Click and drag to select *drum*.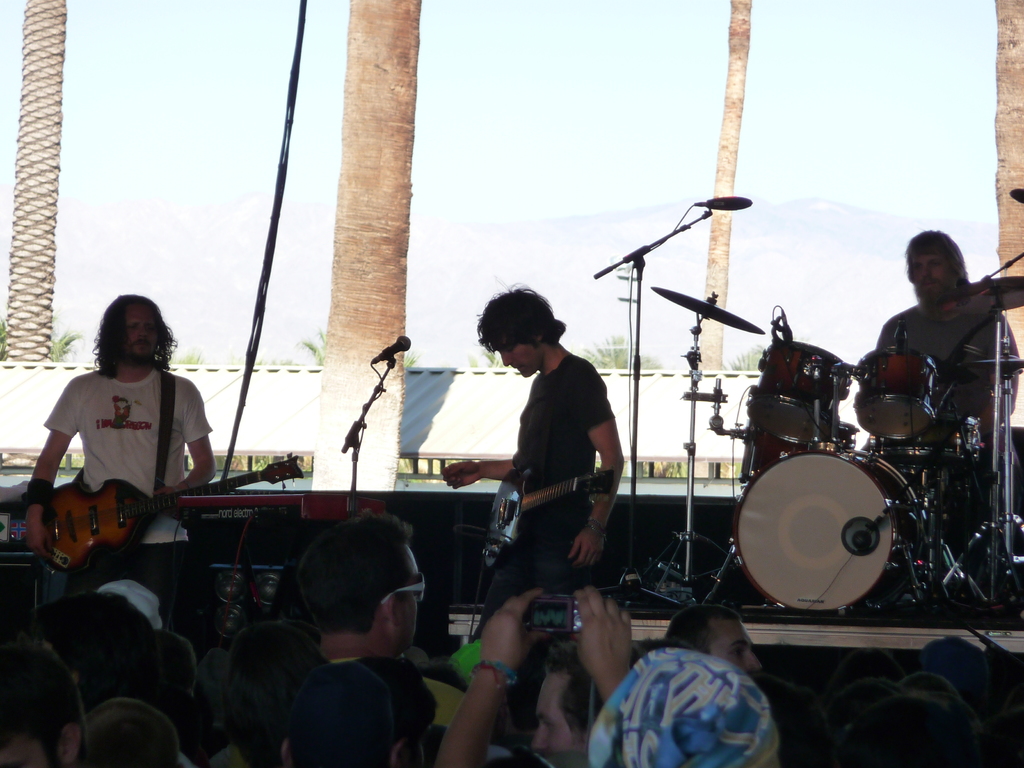
Selection: {"left": 856, "top": 347, "right": 934, "bottom": 438}.
